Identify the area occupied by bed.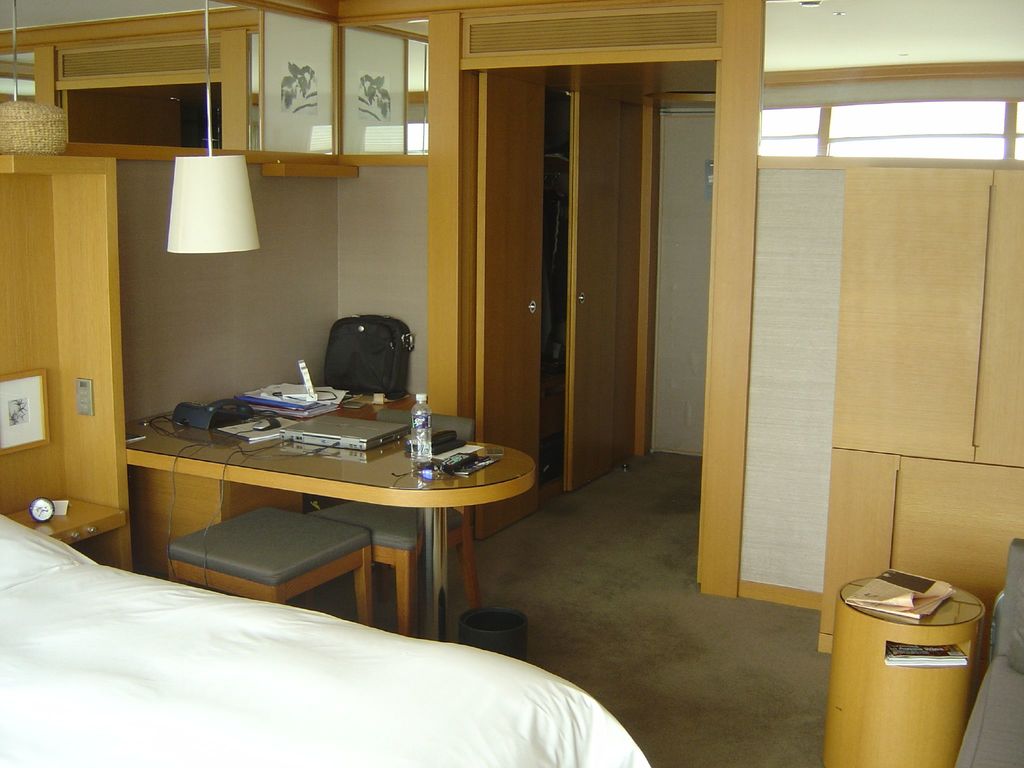
Area: (3,568,666,751).
